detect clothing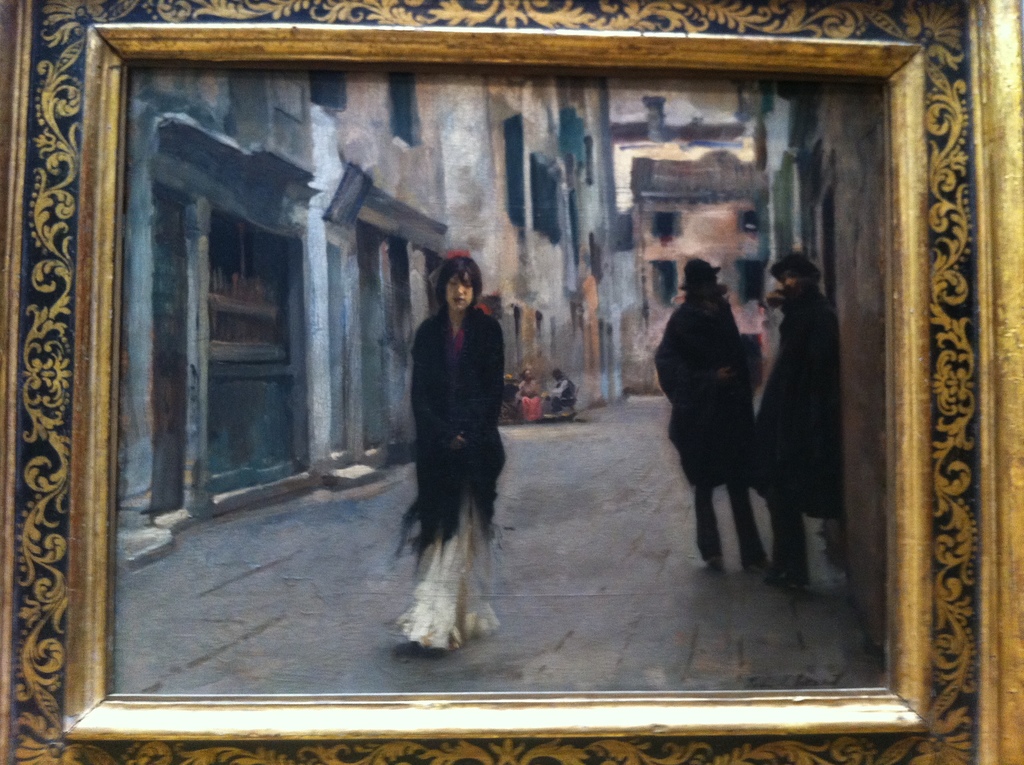
(652,293,764,570)
